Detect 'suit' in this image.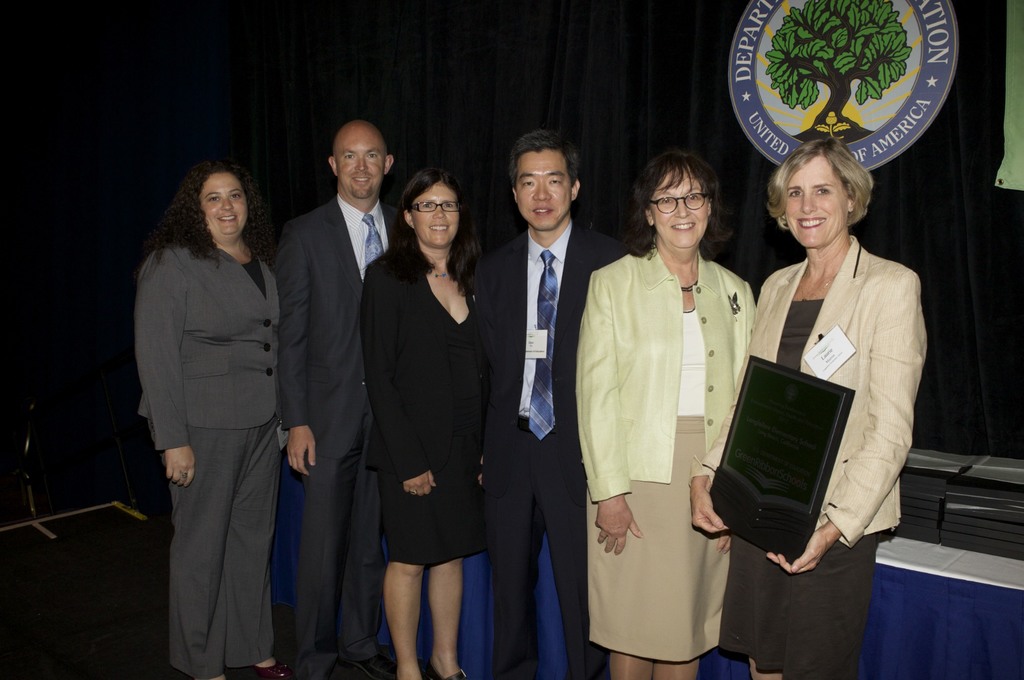
Detection: [139, 245, 283, 678].
